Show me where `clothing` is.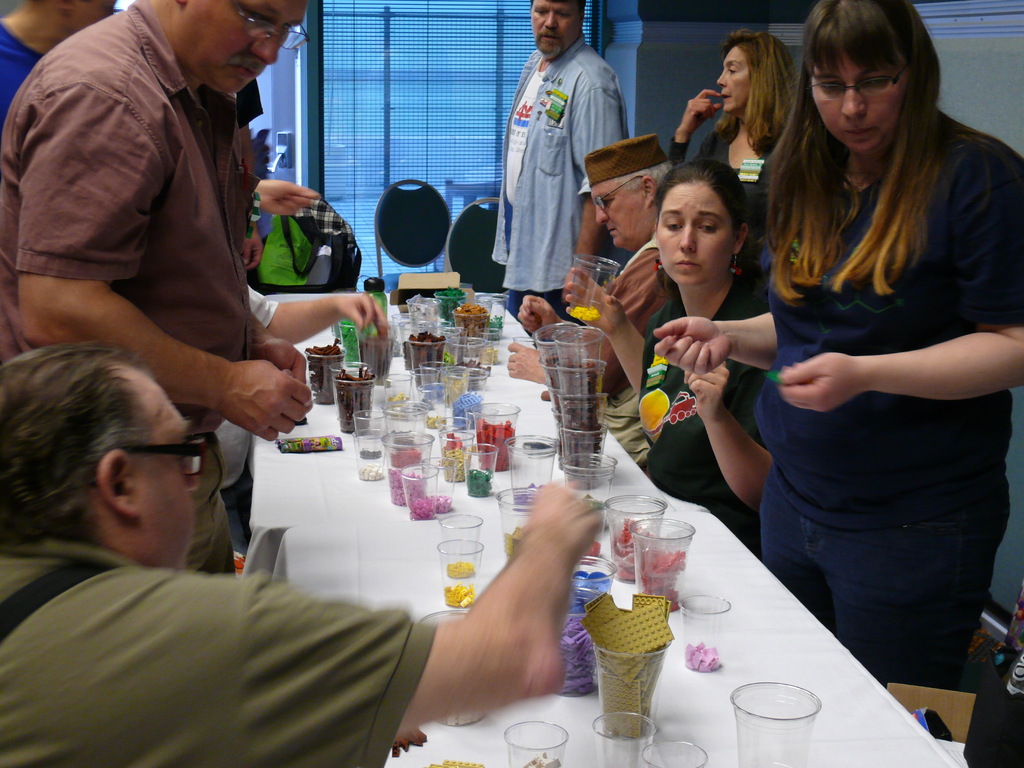
`clothing` is at l=492, t=33, r=634, b=339.
